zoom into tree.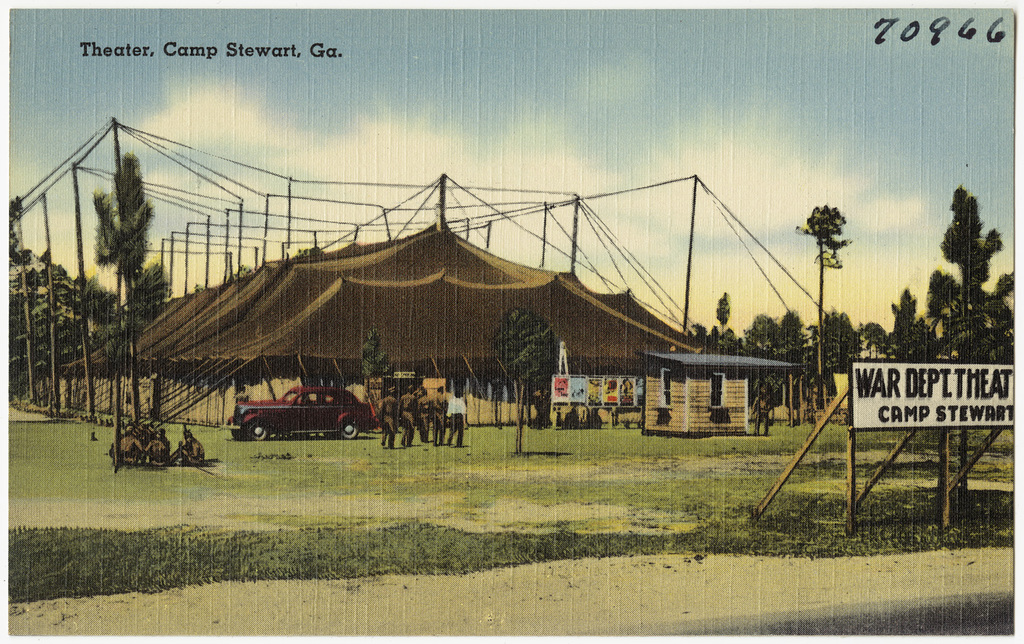
Zoom target: <bbox>824, 300, 864, 376</bbox>.
